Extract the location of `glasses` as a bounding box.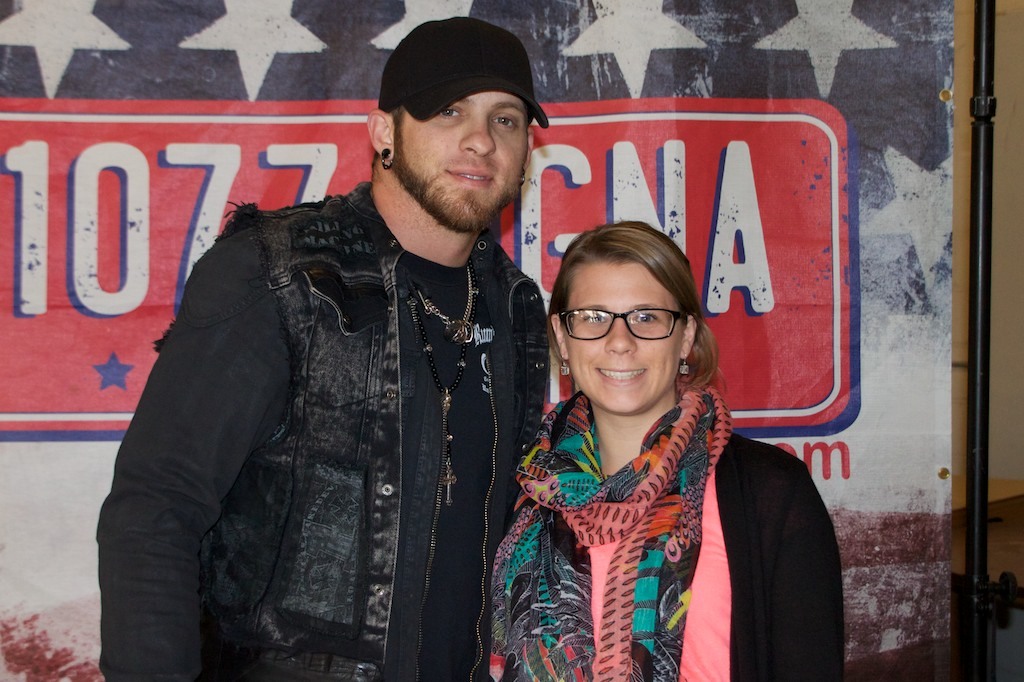
<bbox>557, 304, 697, 351</bbox>.
